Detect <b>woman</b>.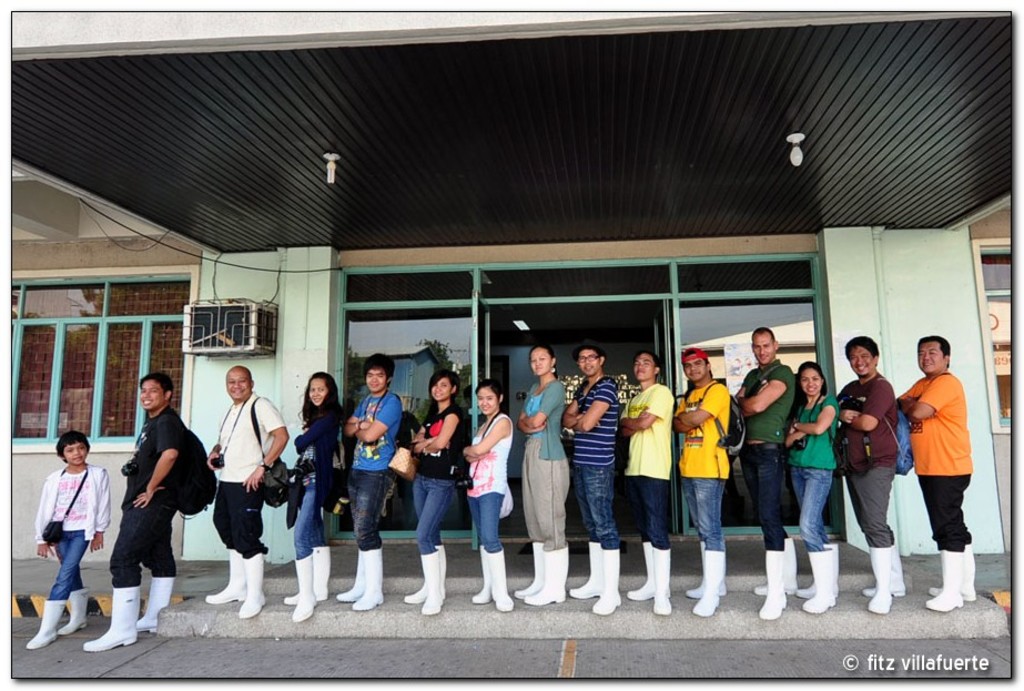
Detected at select_region(781, 363, 840, 613).
